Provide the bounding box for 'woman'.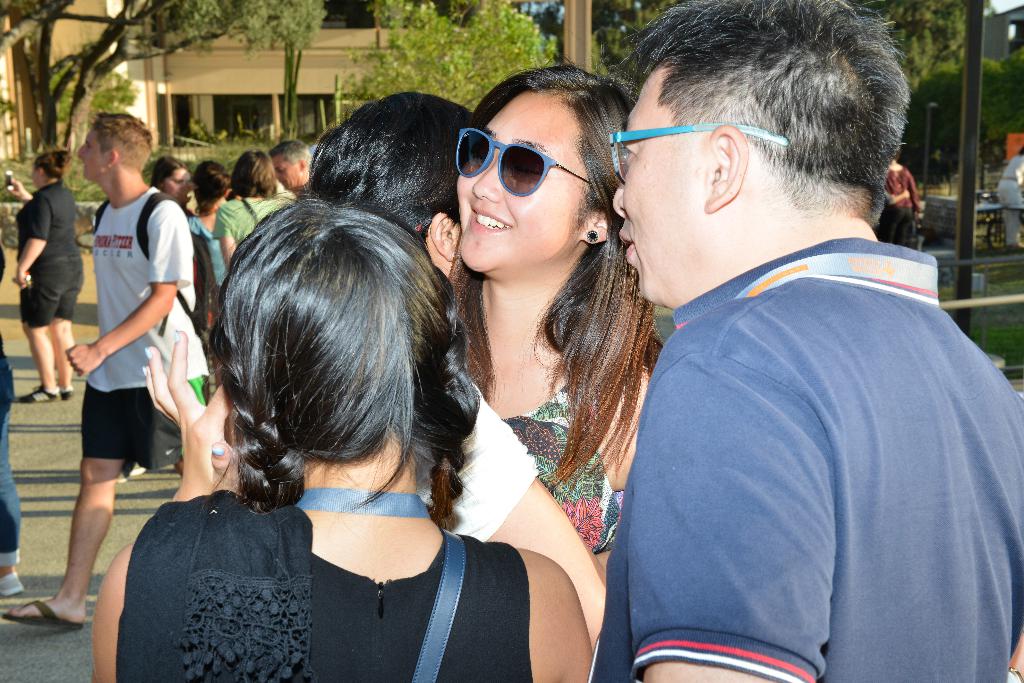
93/202/591/682.
